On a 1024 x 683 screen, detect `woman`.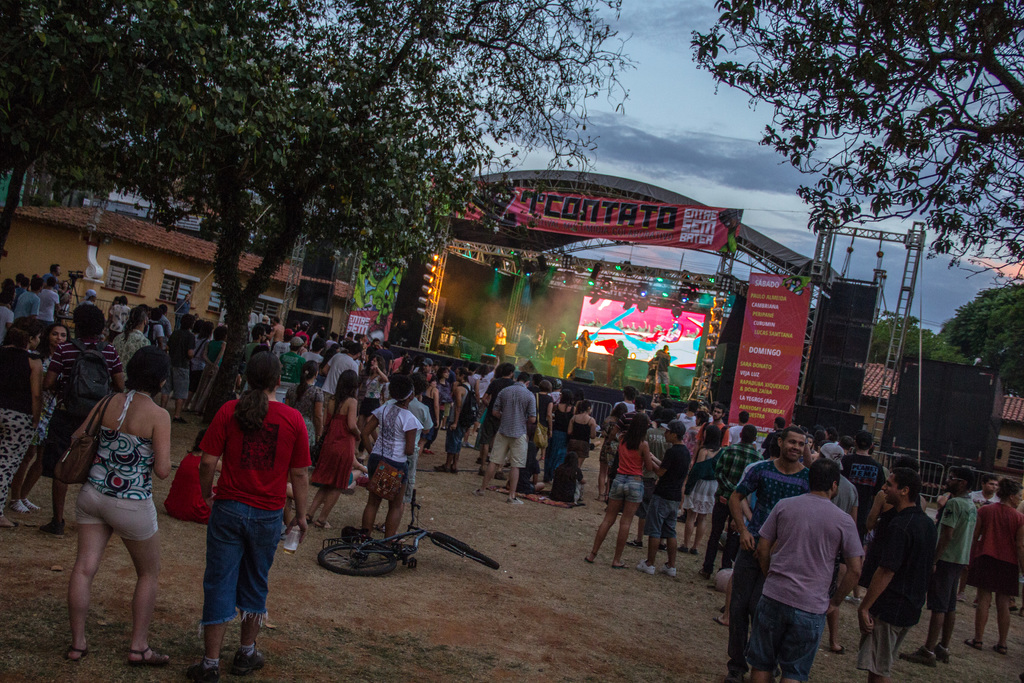
x1=564 y1=400 x2=599 y2=480.
